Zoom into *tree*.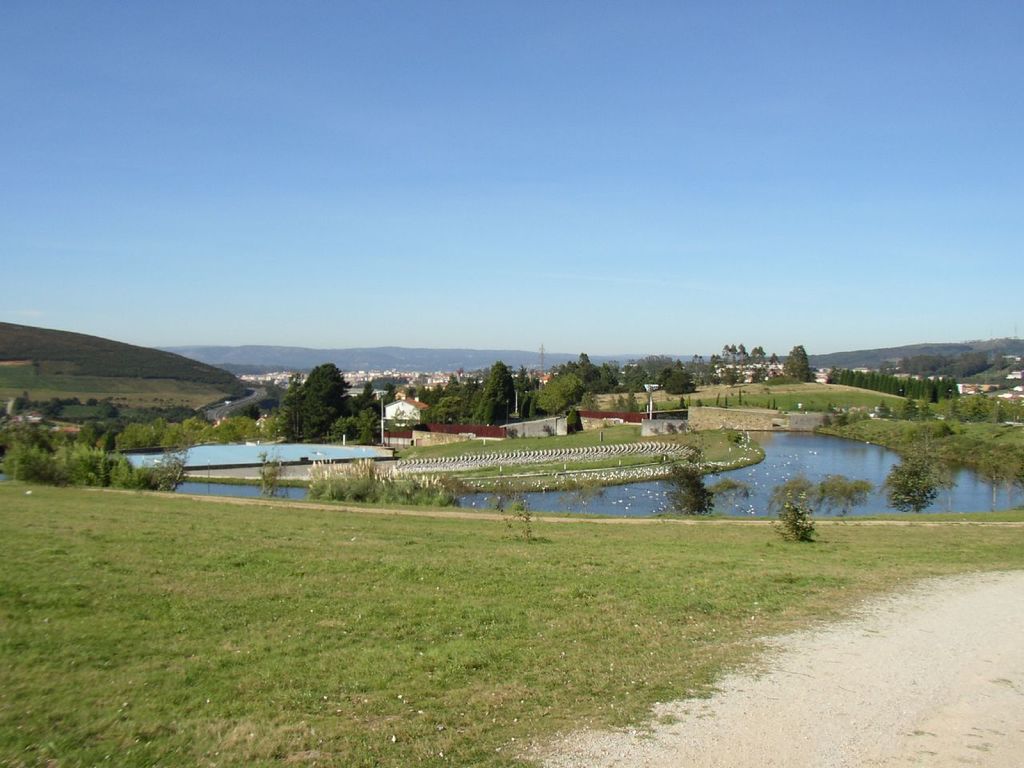
Zoom target: (467, 353, 538, 431).
